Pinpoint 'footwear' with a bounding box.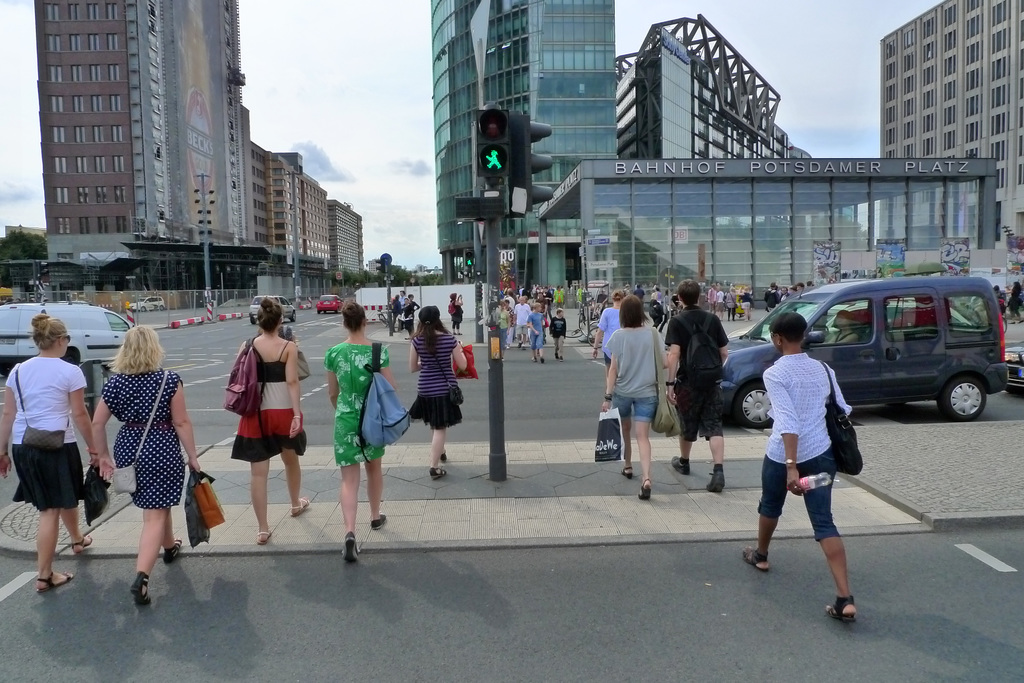
<box>505,344,508,348</box>.
